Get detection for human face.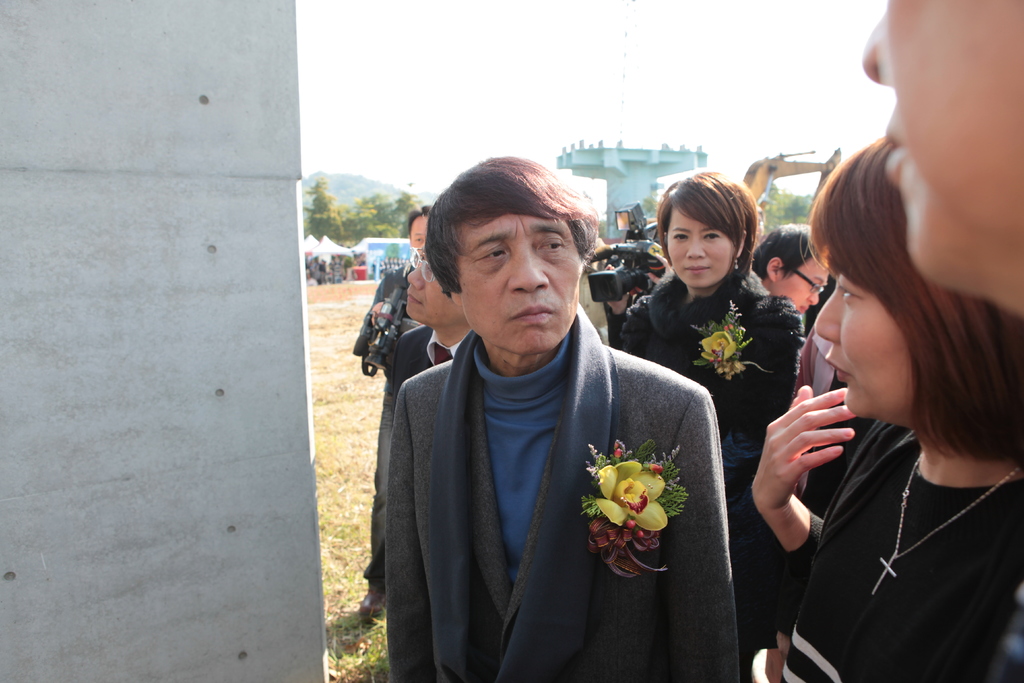
Detection: <bbox>669, 204, 732, 288</bbox>.
